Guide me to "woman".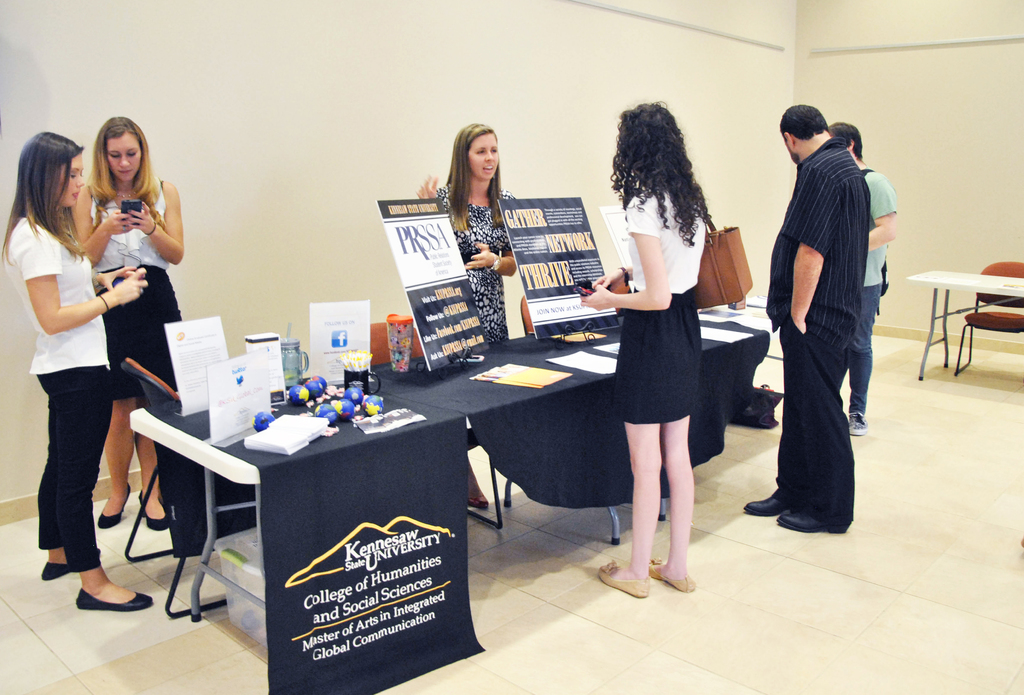
Guidance: x1=69, y1=113, x2=184, y2=531.
